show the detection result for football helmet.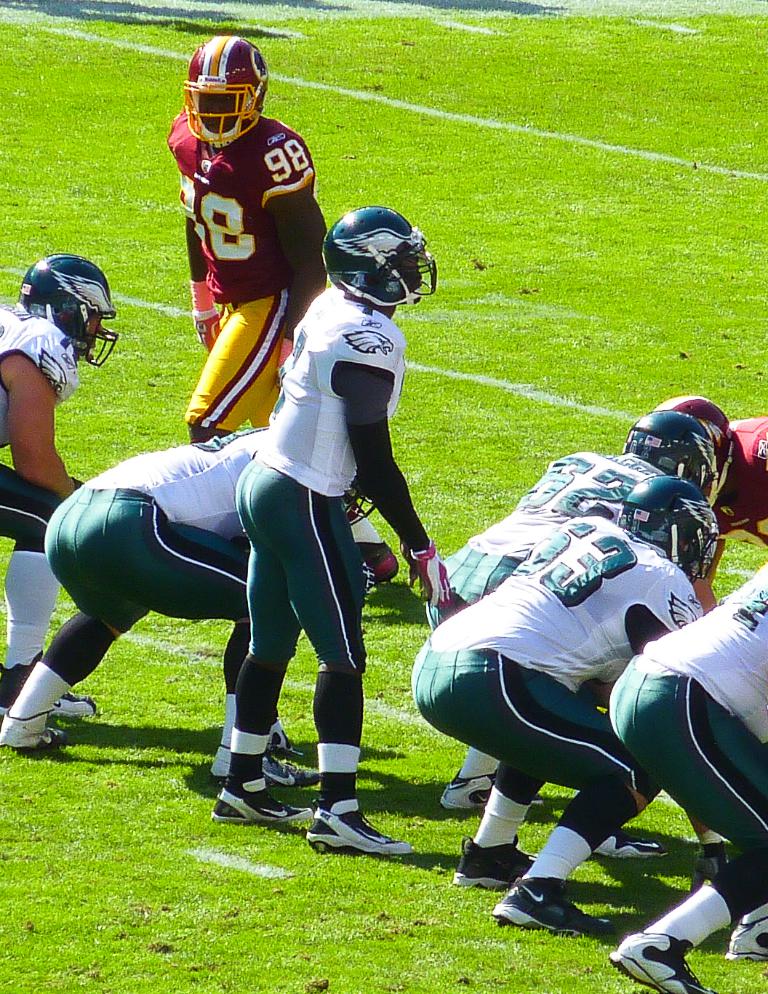
BBox(319, 206, 463, 310).
